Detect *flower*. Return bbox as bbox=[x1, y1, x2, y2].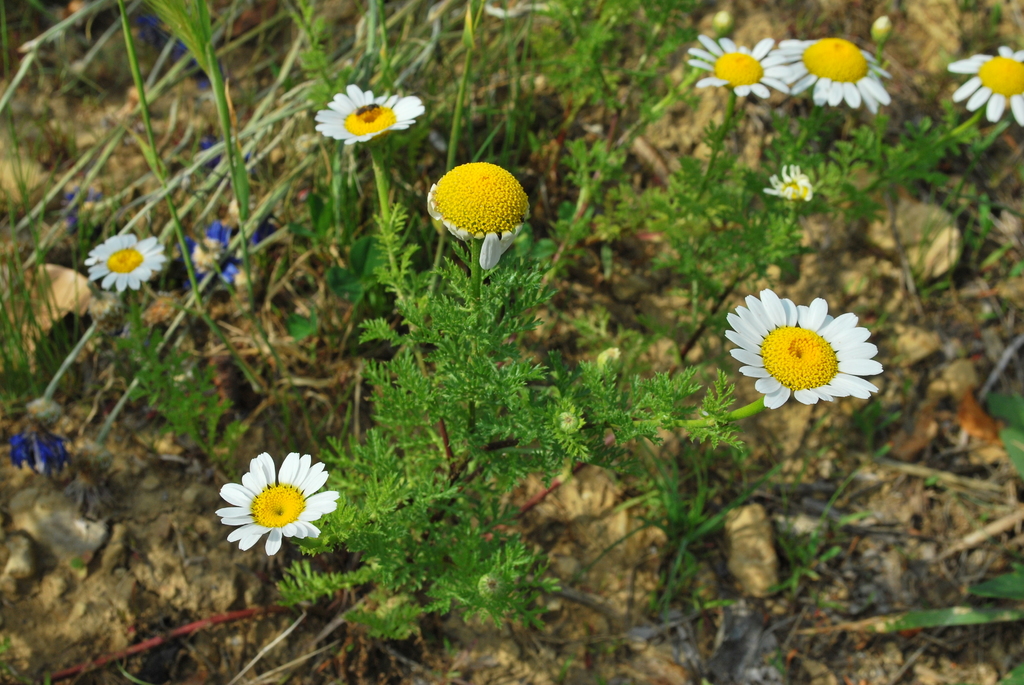
bbox=[5, 425, 88, 481].
